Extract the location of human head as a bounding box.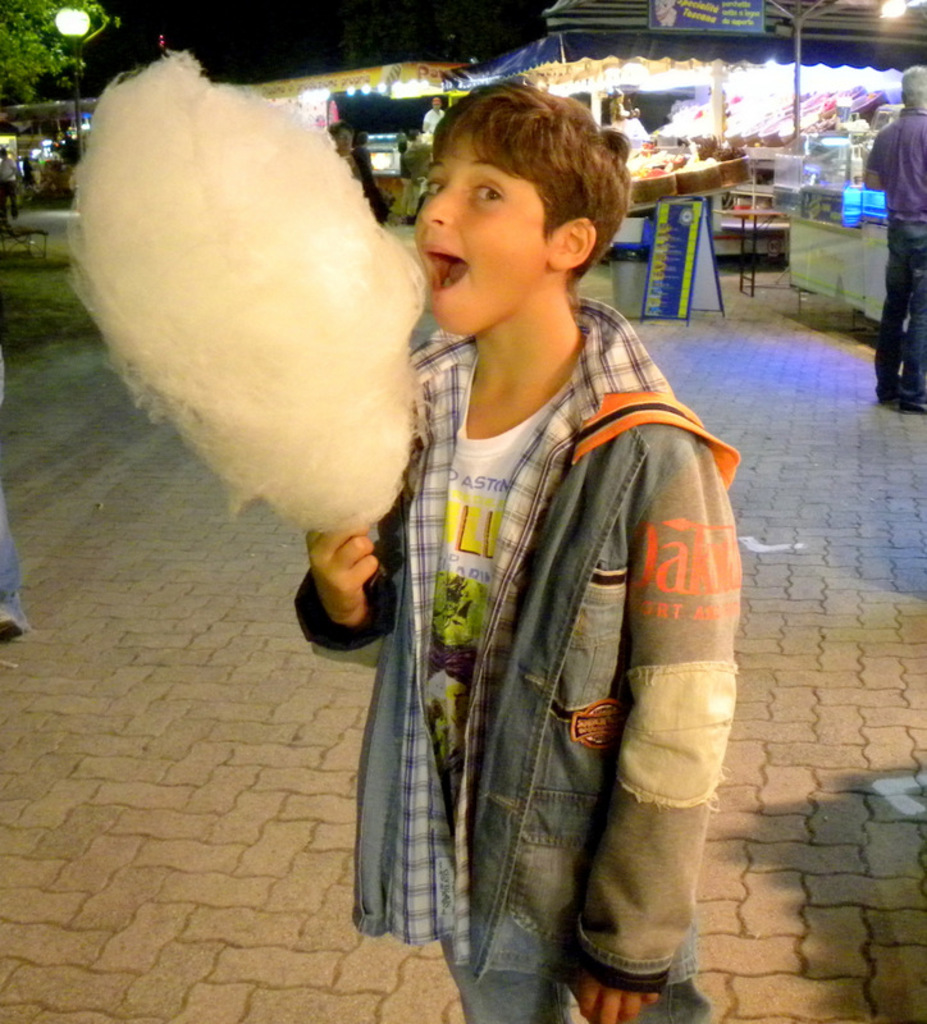
{"x1": 367, "y1": 83, "x2": 653, "y2": 357}.
